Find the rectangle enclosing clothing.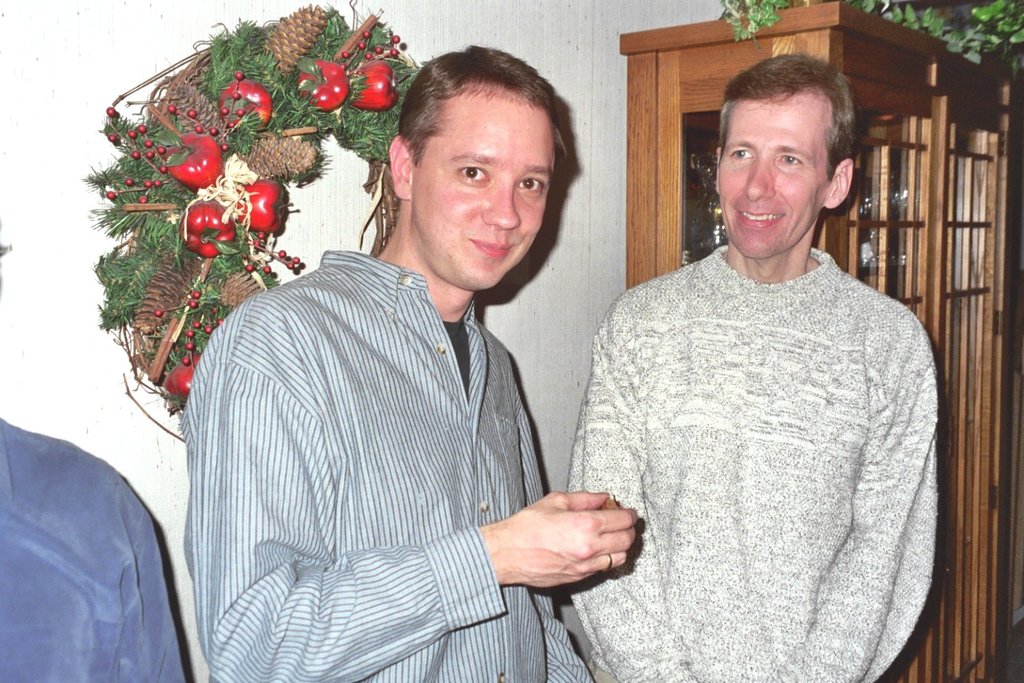
[left=191, top=246, right=603, bottom=682].
